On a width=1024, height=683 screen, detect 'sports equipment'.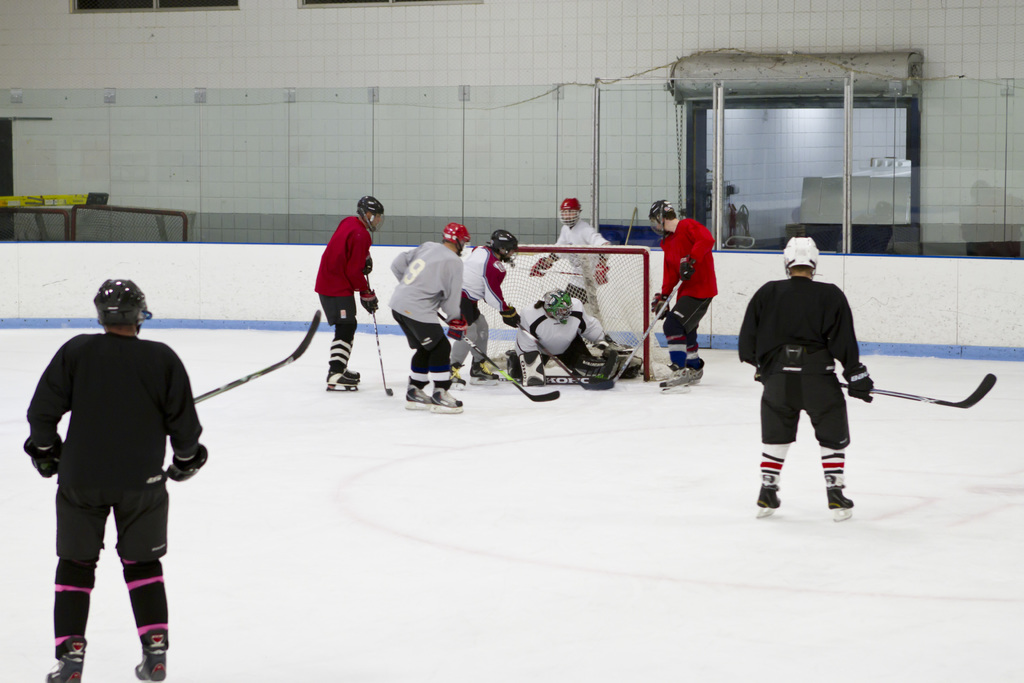
l=89, t=272, r=157, b=329.
